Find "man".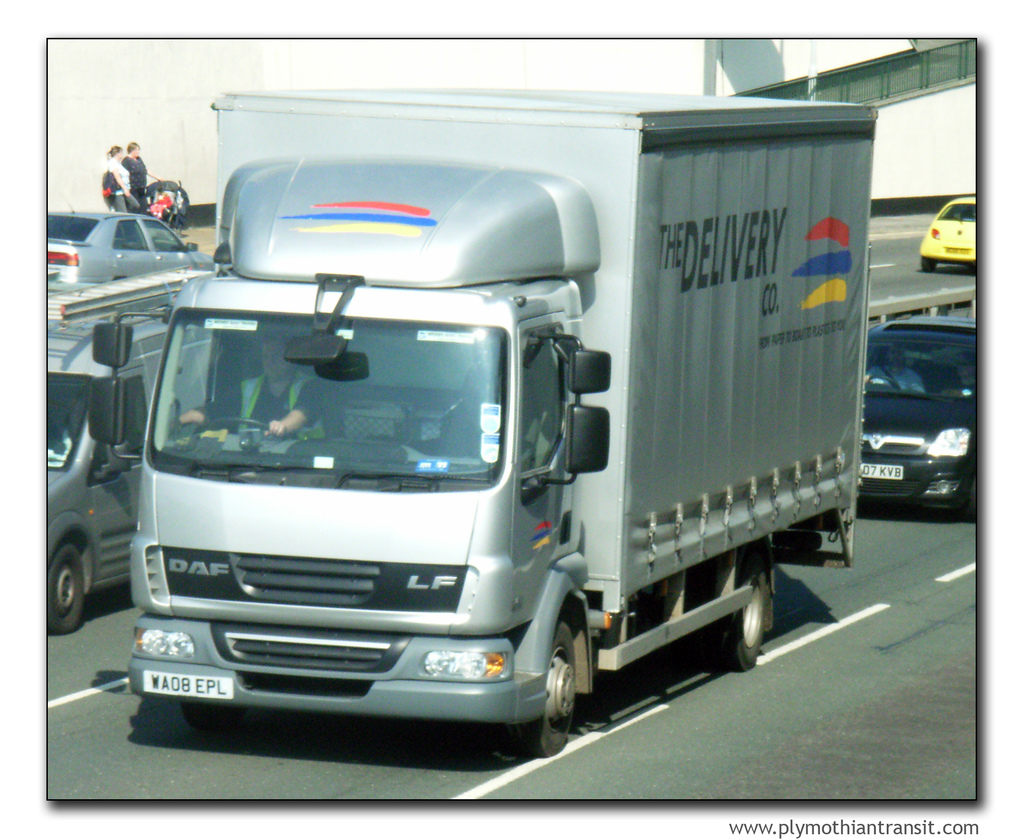
region(866, 344, 924, 392).
